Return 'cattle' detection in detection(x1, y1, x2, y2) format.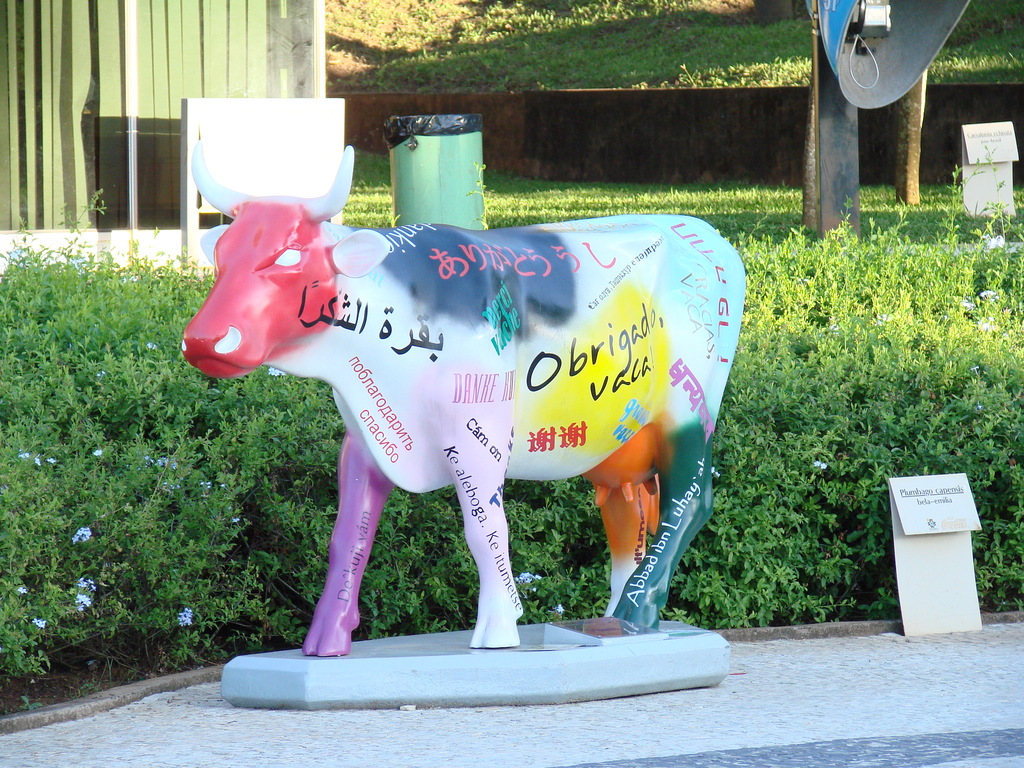
detection(172, 144, 753, 655).
